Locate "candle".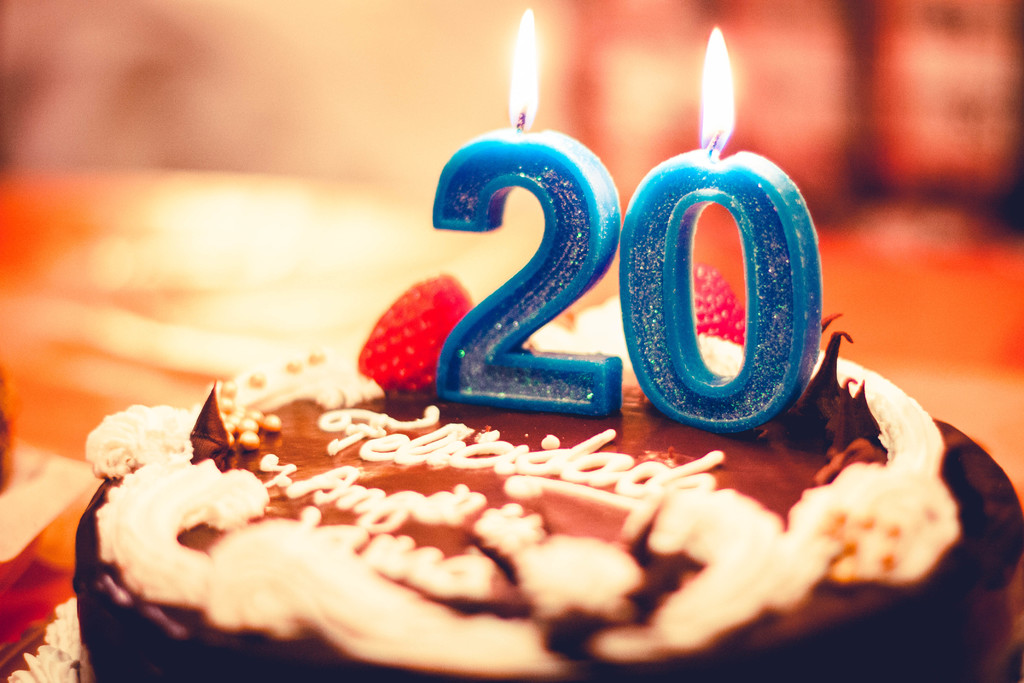
Bounding box: {"x1": 621, "y1": 22, "x2": 822, "y2": 429}.
